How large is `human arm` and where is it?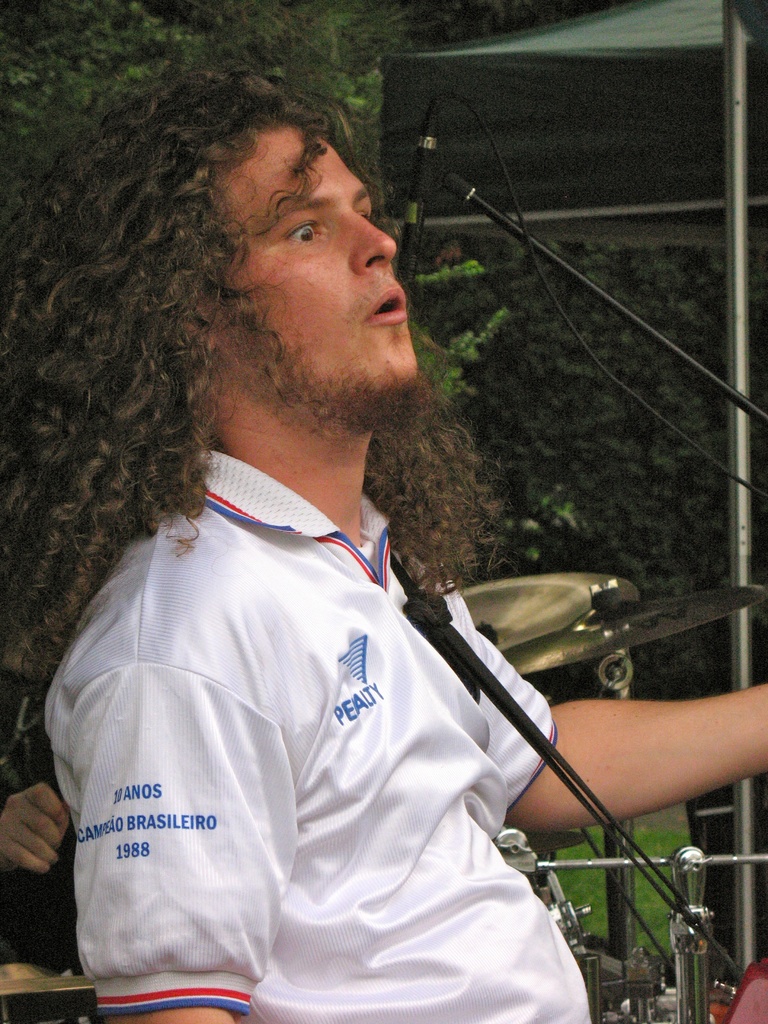
Bounding box: box=[476, 590, 751, 876].
